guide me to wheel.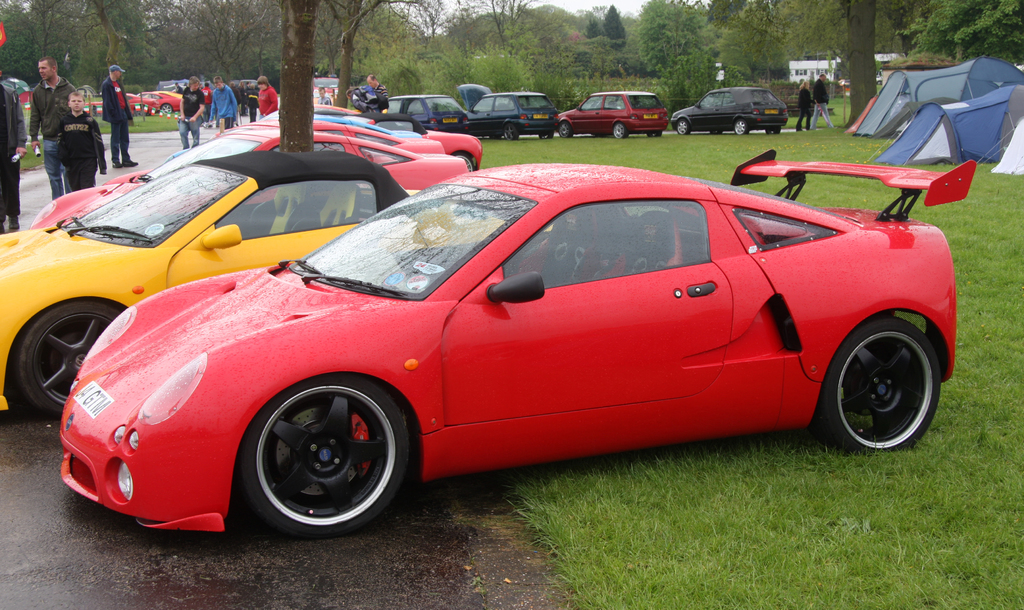
Guidance: [612,122,628,142].
